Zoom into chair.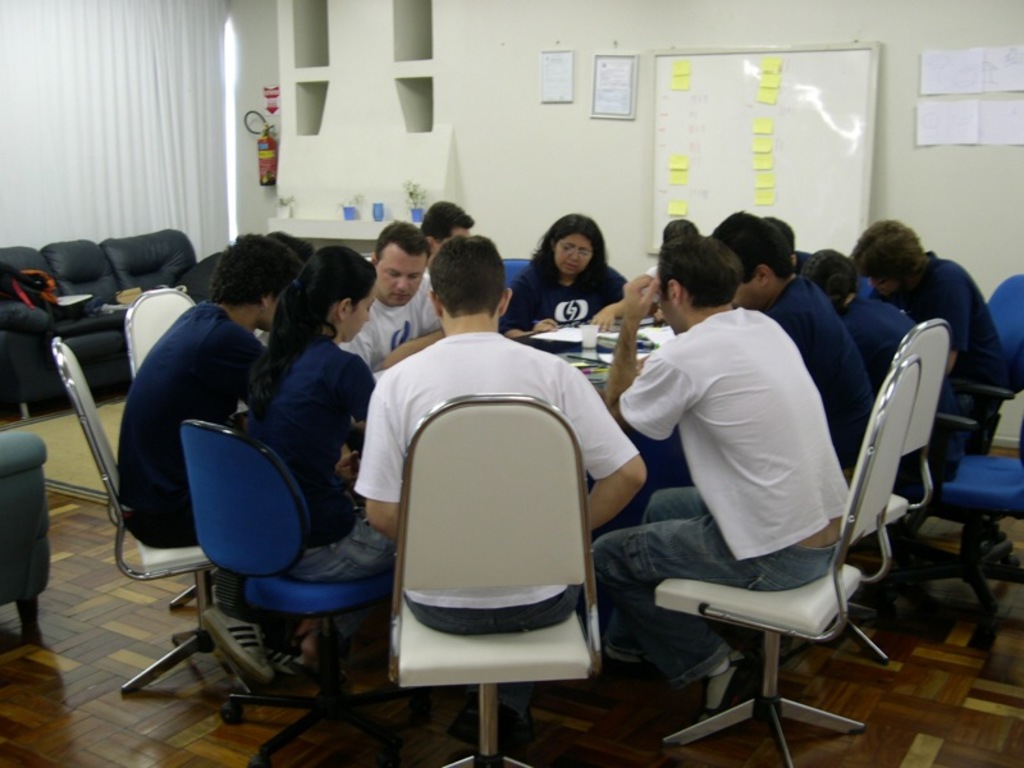
Zoom target: <bbox>915, 421, 1023, 639</bbox>.
